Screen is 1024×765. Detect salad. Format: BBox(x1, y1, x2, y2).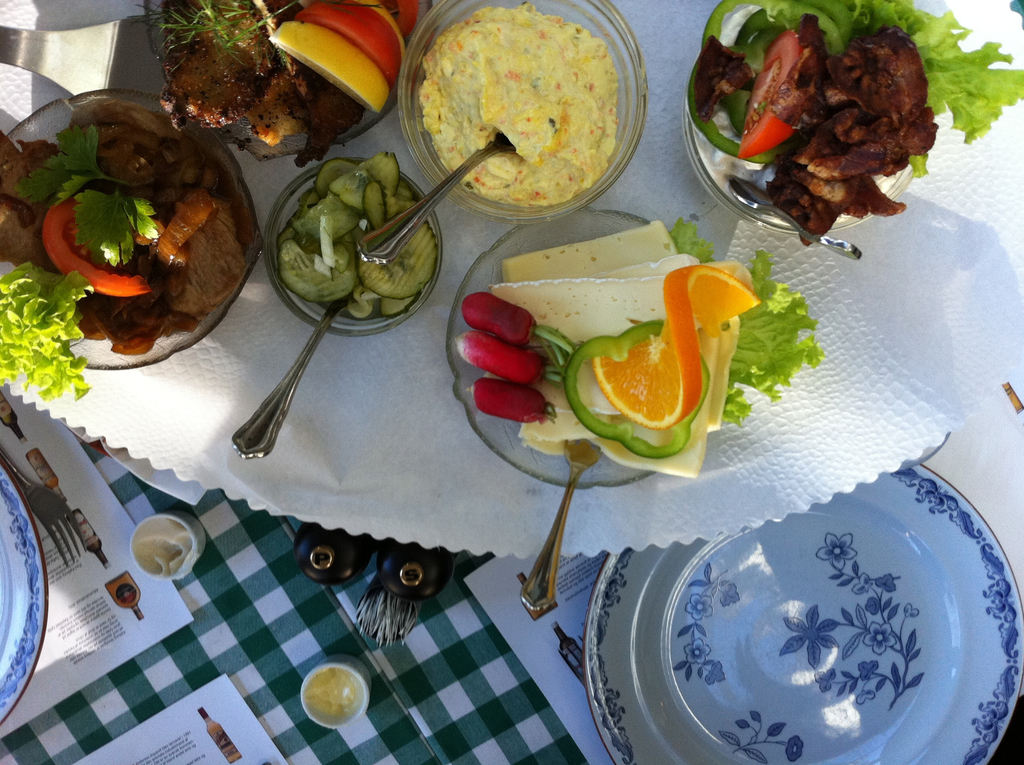
BBox(458, 210, 848, 478).
